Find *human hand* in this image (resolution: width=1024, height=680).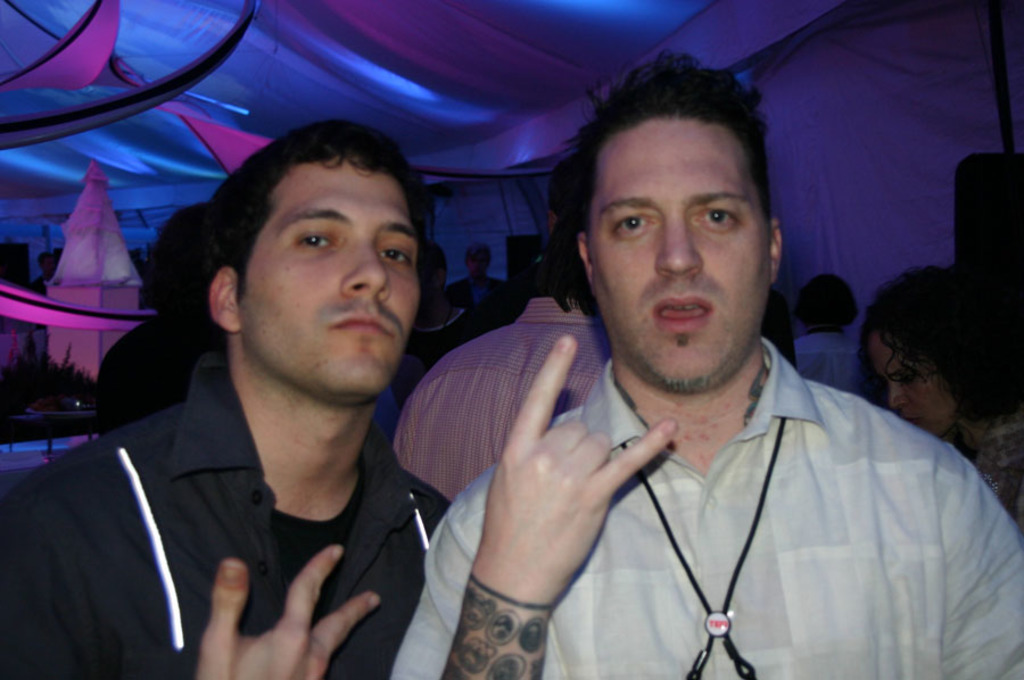
479:334:680:589.
